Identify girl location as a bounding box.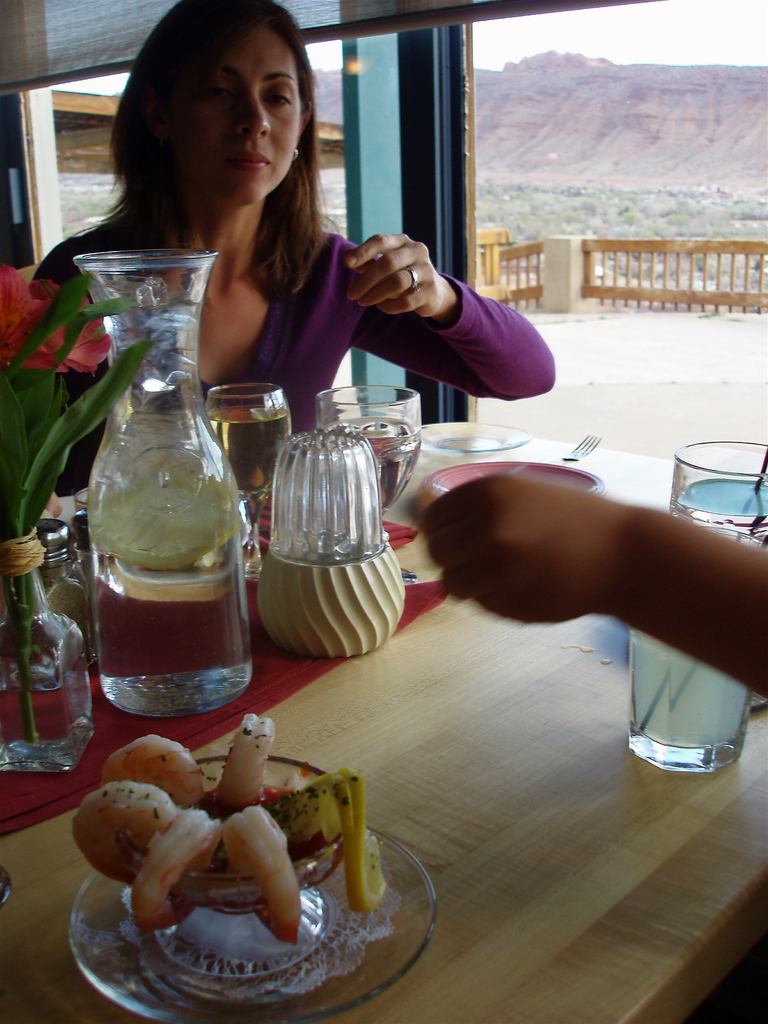
<region>31, 0, 558, 435</region>.
